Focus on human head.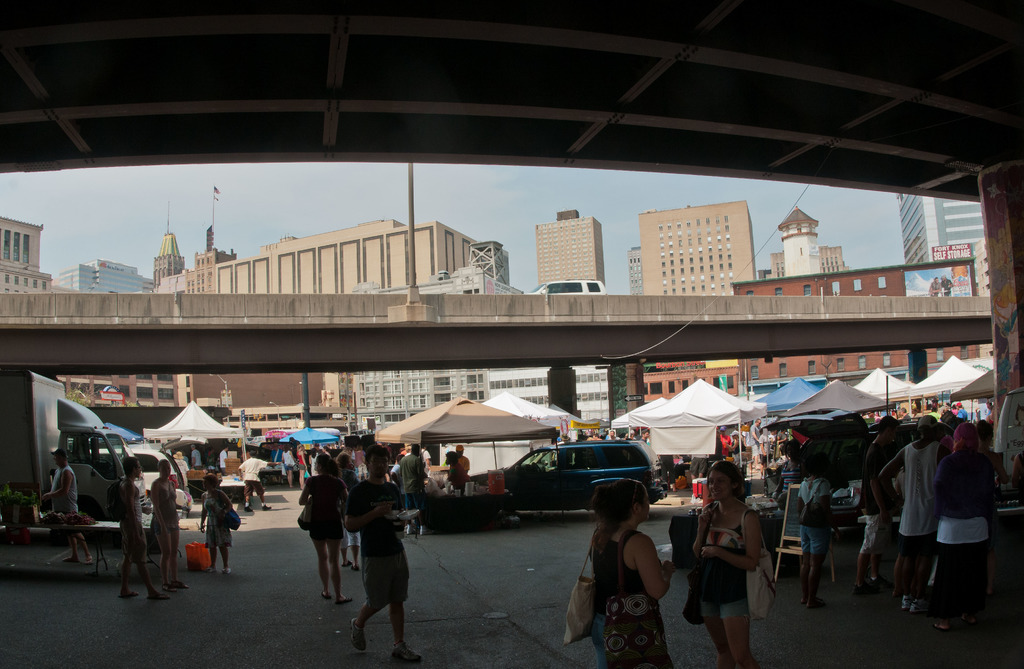
Focused at [x1=588, y1=478, x2=652, y2=530].
